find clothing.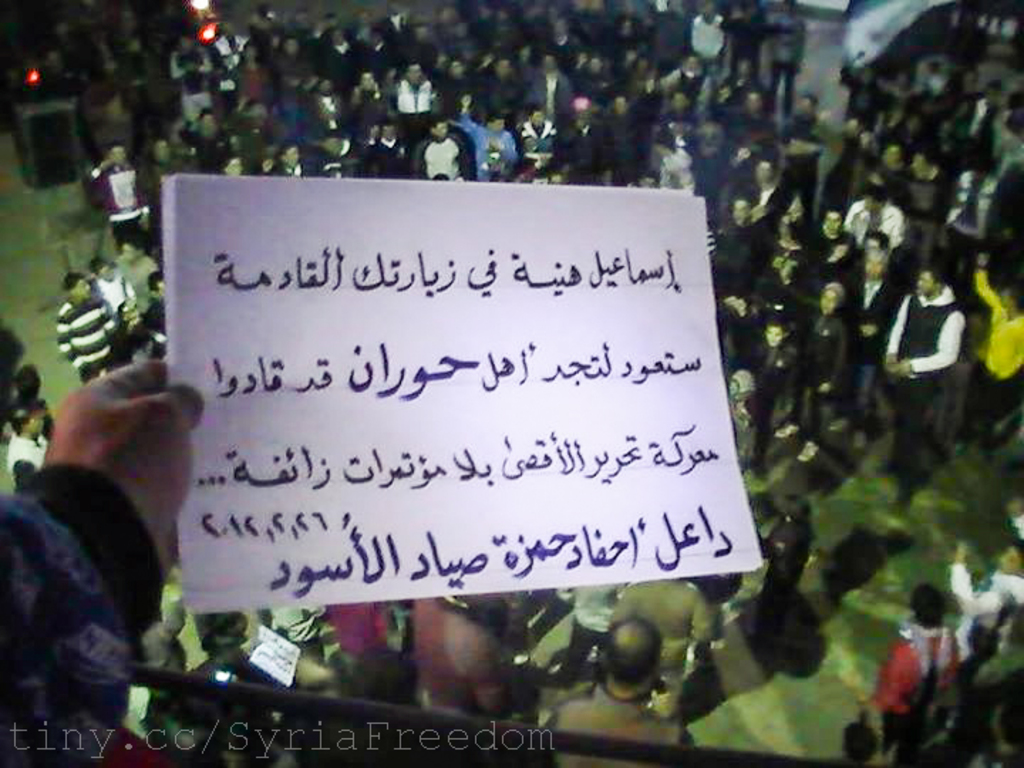
x1=7, y1=457, x2=156, y2=724.
